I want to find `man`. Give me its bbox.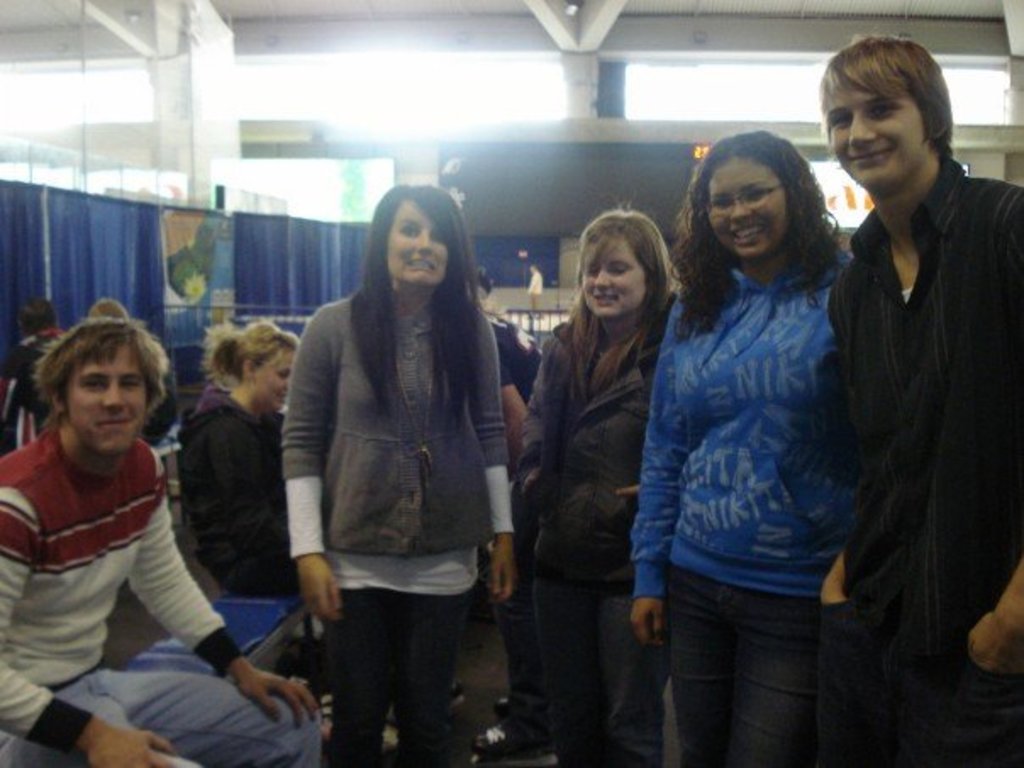
{"left": 0, "top": 315, "right": 337, "bottom": 766}.
